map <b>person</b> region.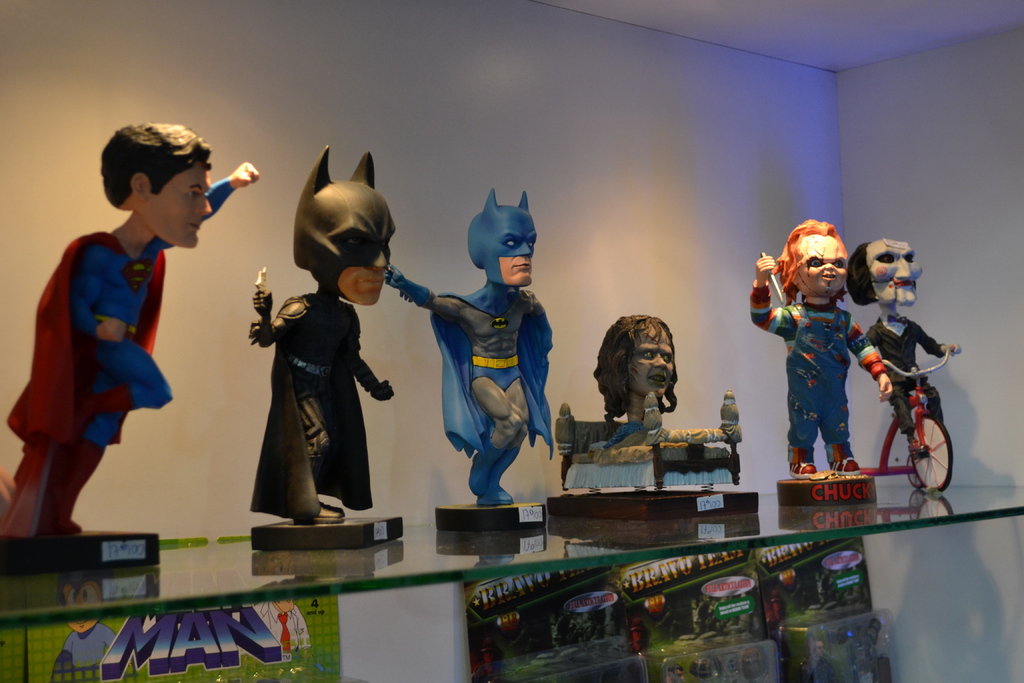
Mapped to x1=383, y1=188, x2=556, y2=506.
